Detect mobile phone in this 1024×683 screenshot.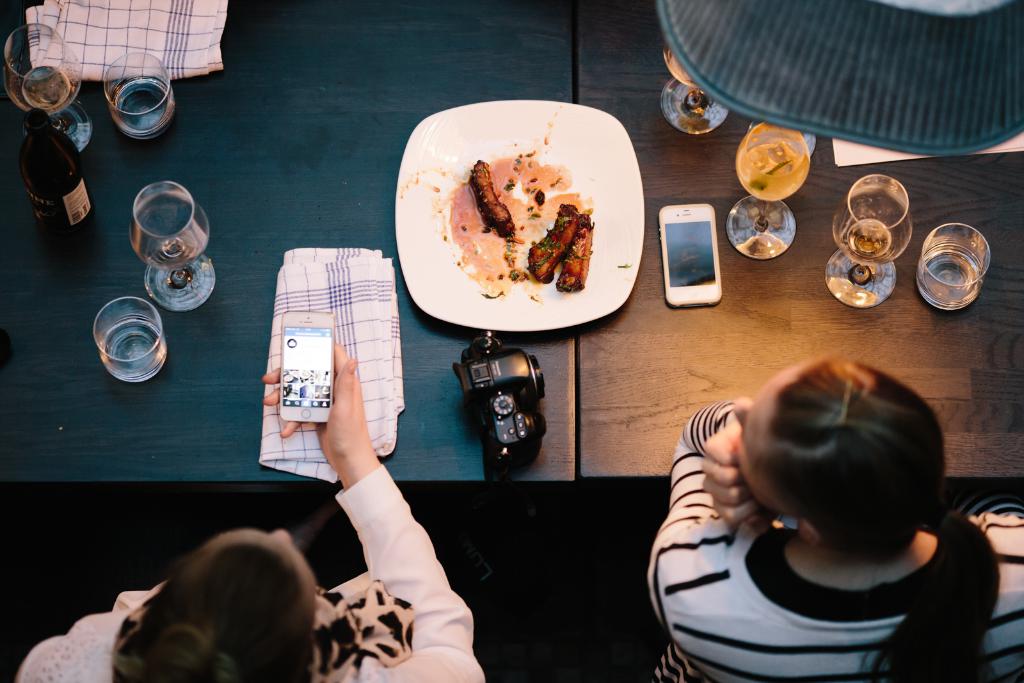
Detection: pyautogui.locateOnScreen(675, 193, 734, 303).
